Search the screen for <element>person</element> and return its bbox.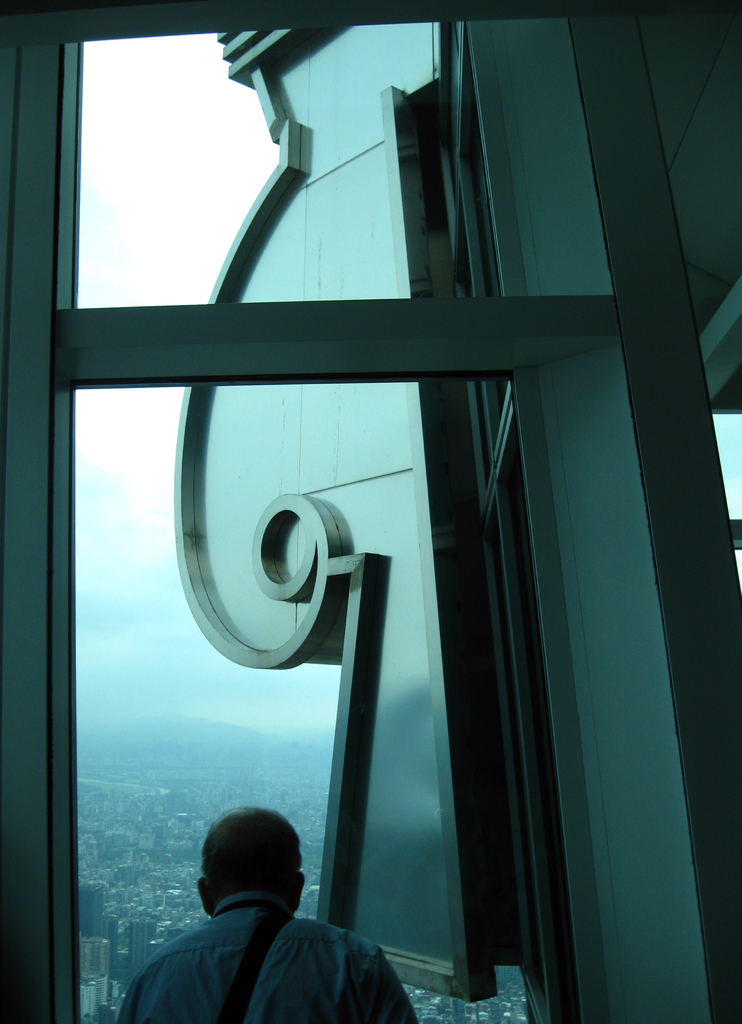
Found: bbox=(118, 808, 421, 1023).
